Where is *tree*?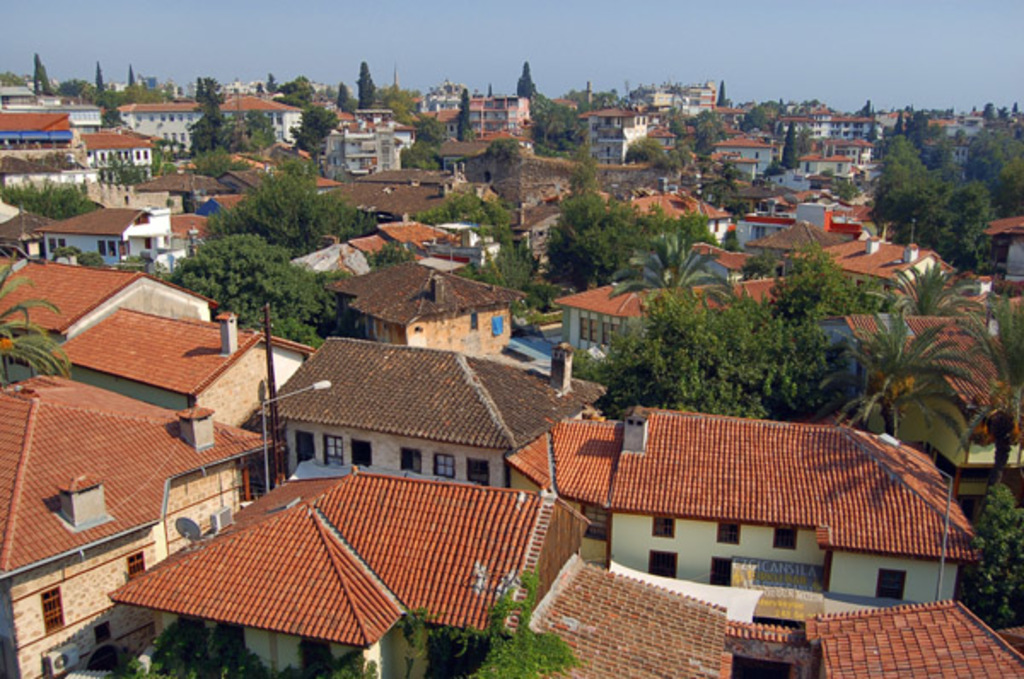
select_region(870, 106, 1005, 251).
